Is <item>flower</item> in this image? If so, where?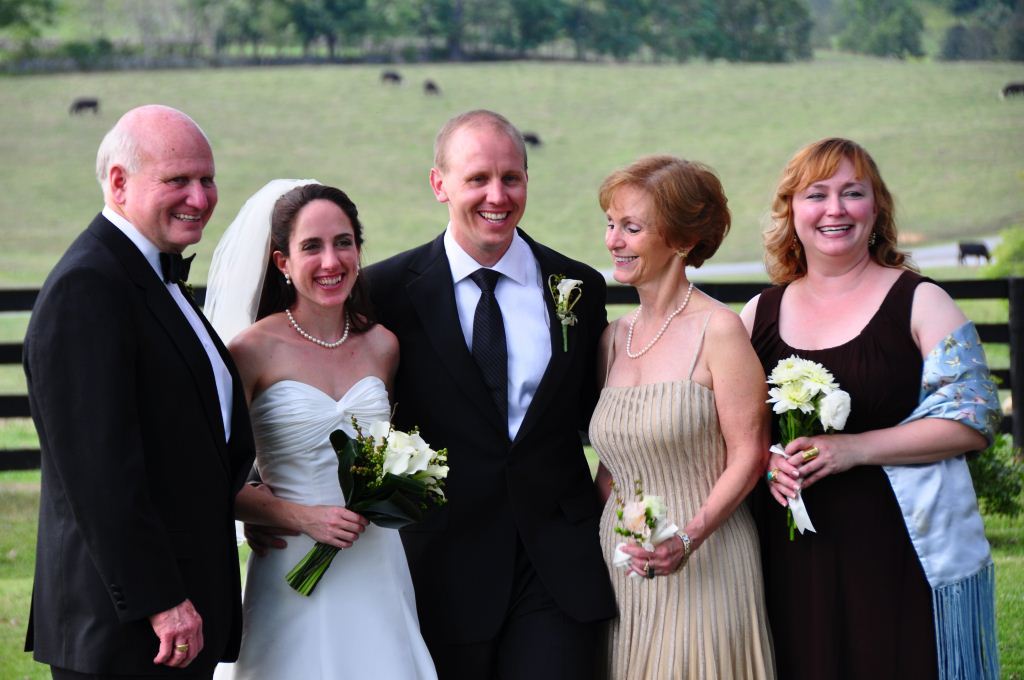
Yes, at Rect(766, 353, 812, 387).
